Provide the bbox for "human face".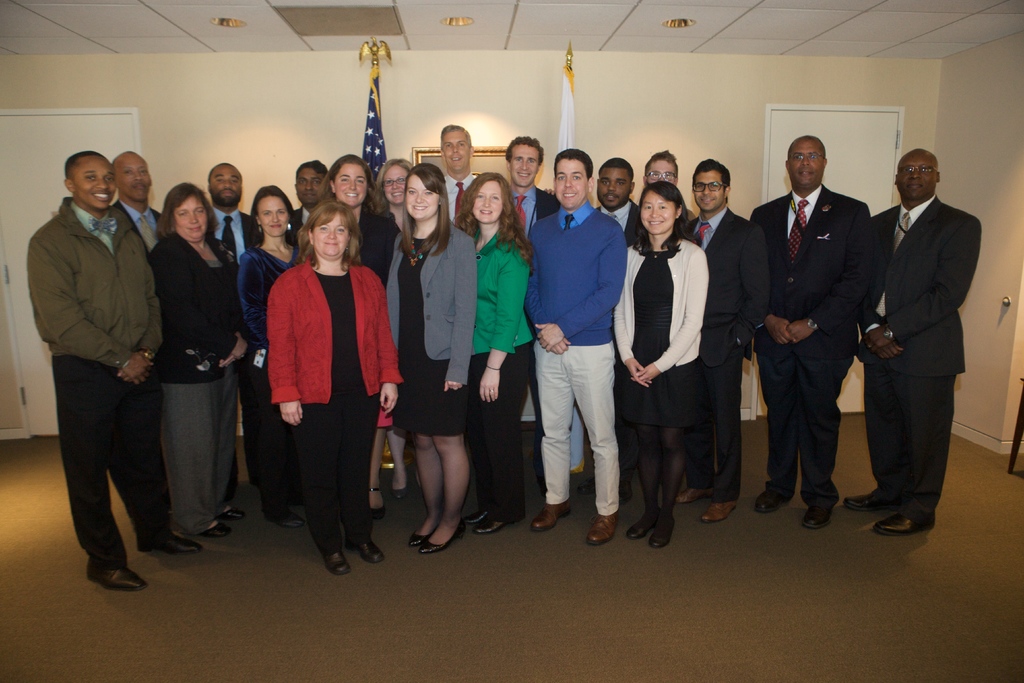
[333, 164, 364, 207].
